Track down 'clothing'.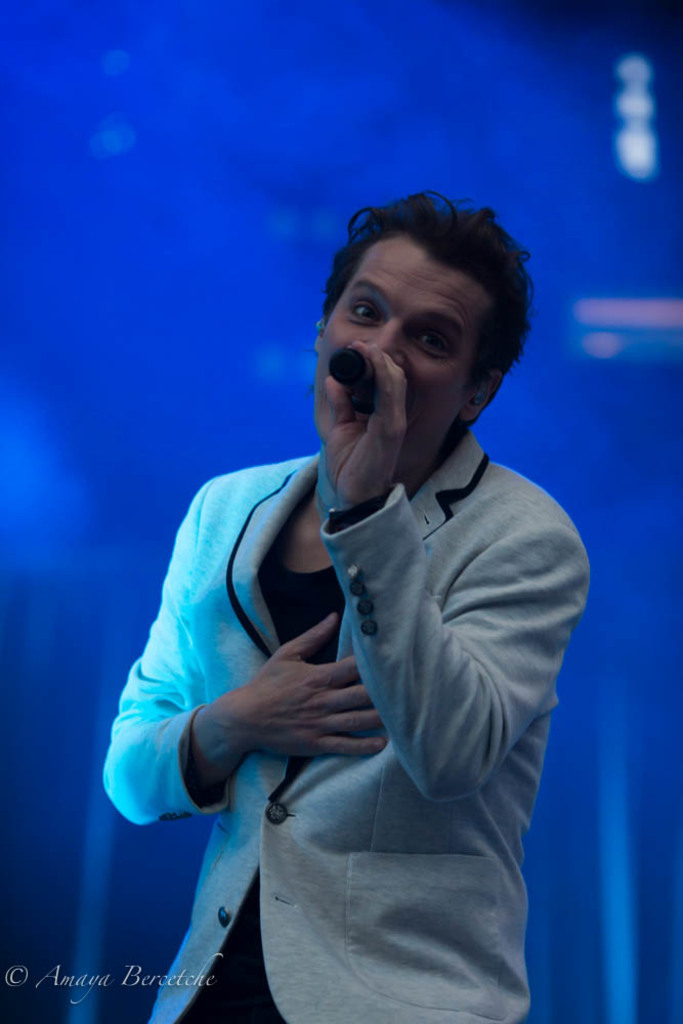
Tracked to left=108, top=311, right=597, bottom=1009.
